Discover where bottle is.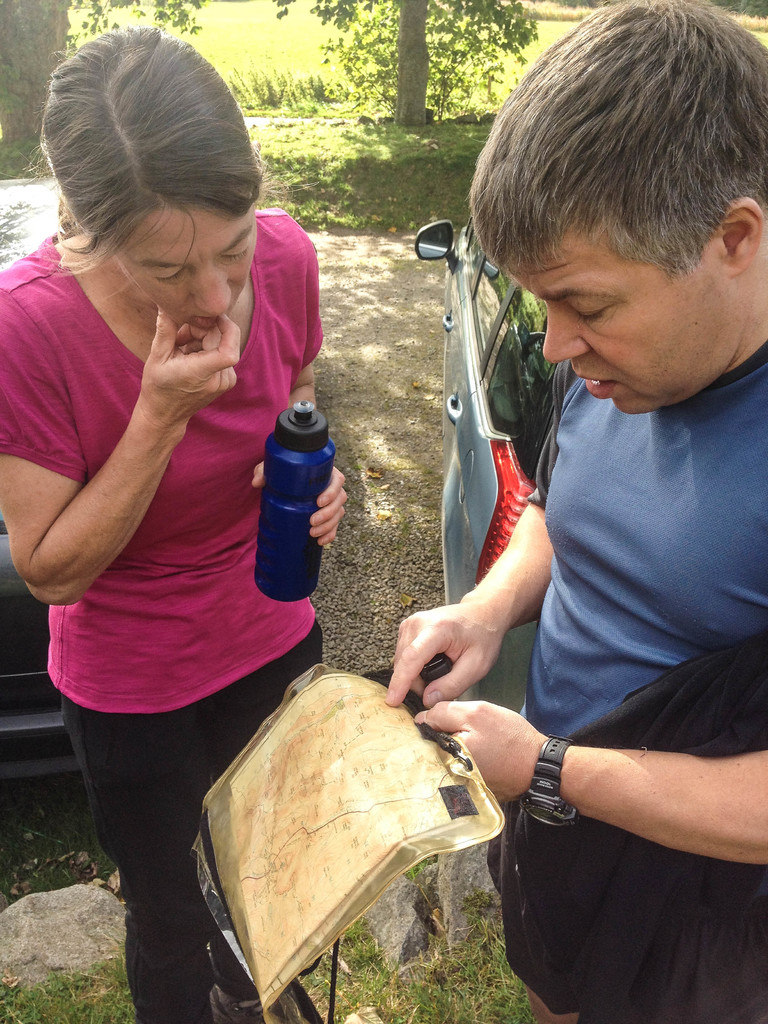
Discovered at Rect(239, 394, 345, 588).
